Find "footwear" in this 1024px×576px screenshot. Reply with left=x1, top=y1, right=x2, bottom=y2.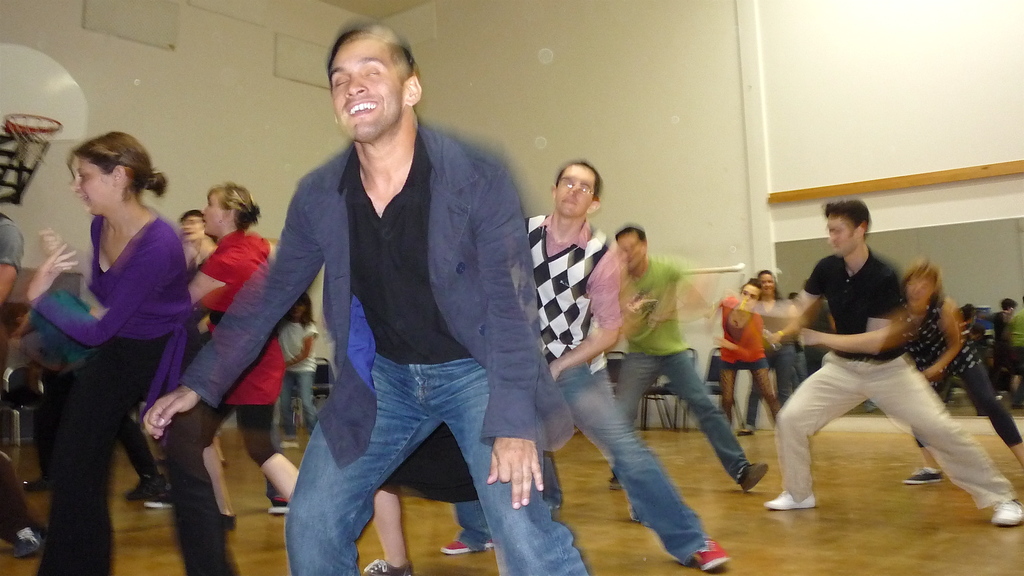
left=681, top=540, right=736, bottom=573.
